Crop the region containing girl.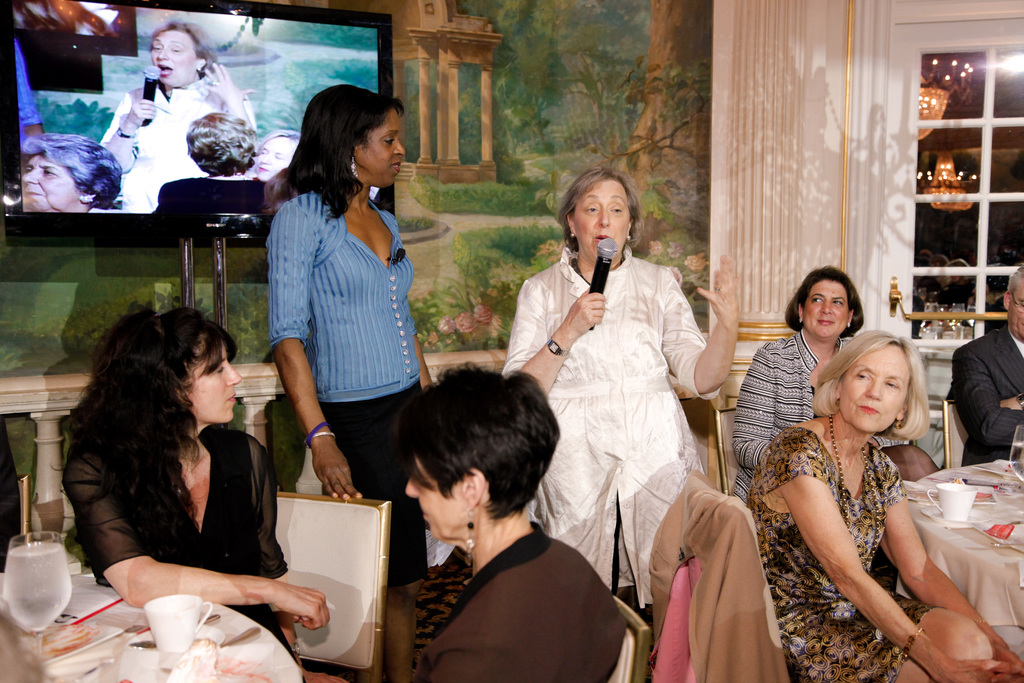
Crop region: 67 311 326 644.
